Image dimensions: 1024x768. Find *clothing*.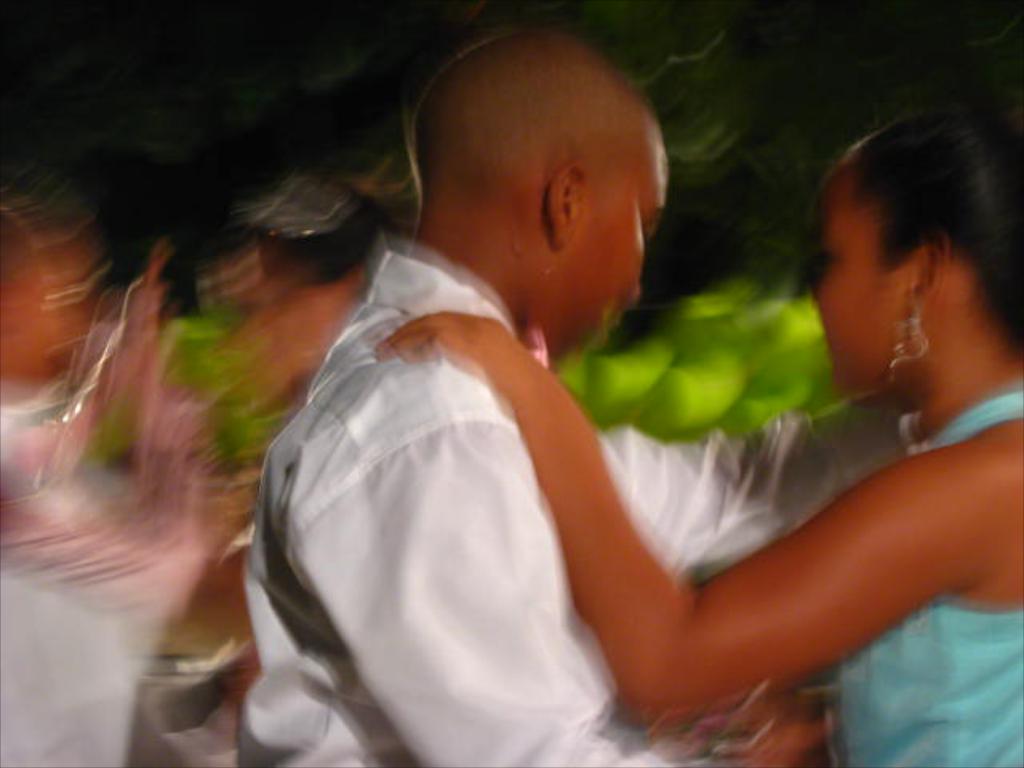
<region>210, 160, 931, 752</region>.
